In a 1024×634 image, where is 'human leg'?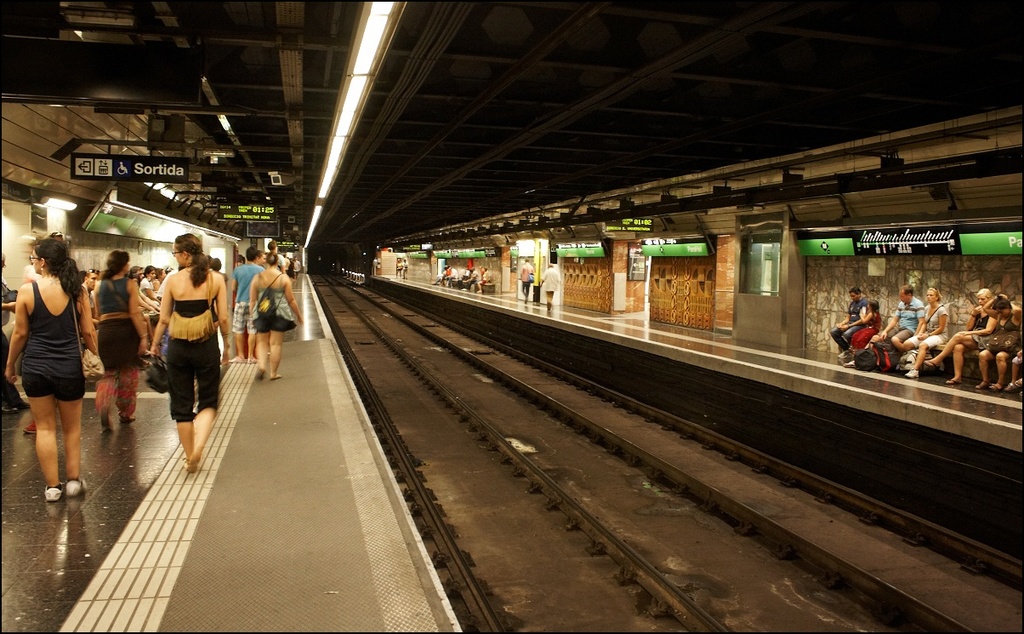
{"x1": 187, "y1": 329, "x2": 220, "y2": 469}.
